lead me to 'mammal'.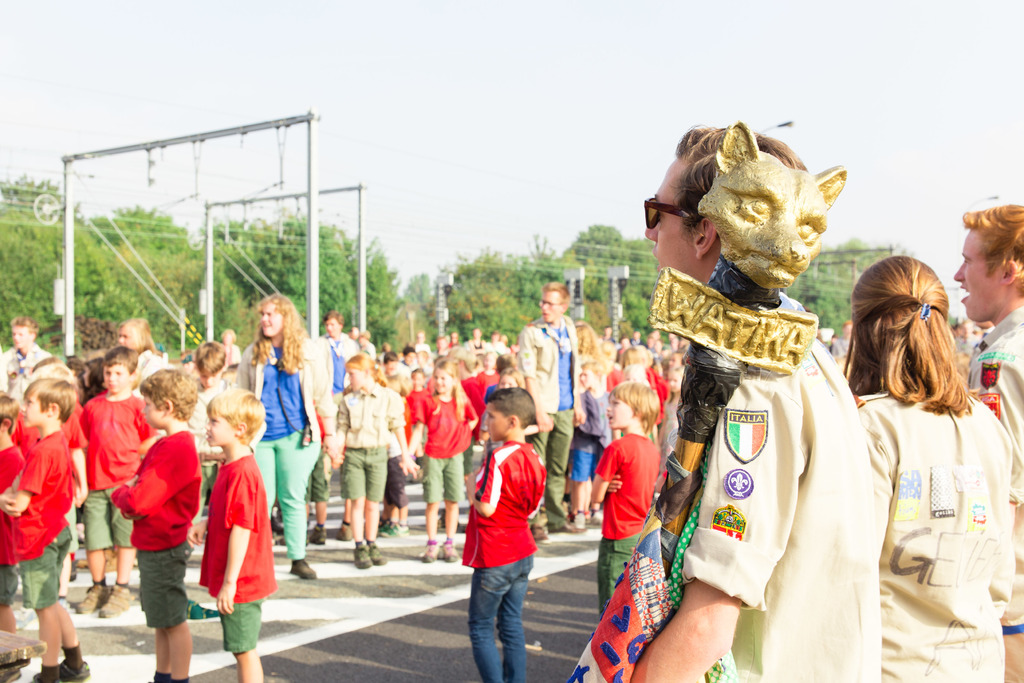
Lead to BBox(598, 327, 617, 360).
